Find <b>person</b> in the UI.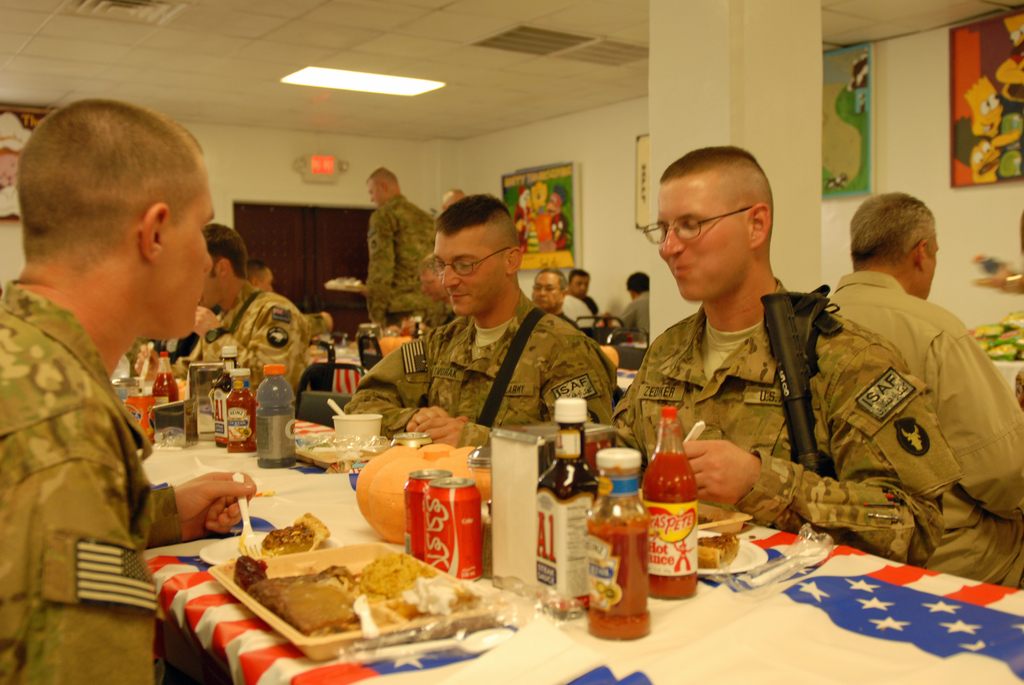
UI element at (152, 324, 196, 362).
